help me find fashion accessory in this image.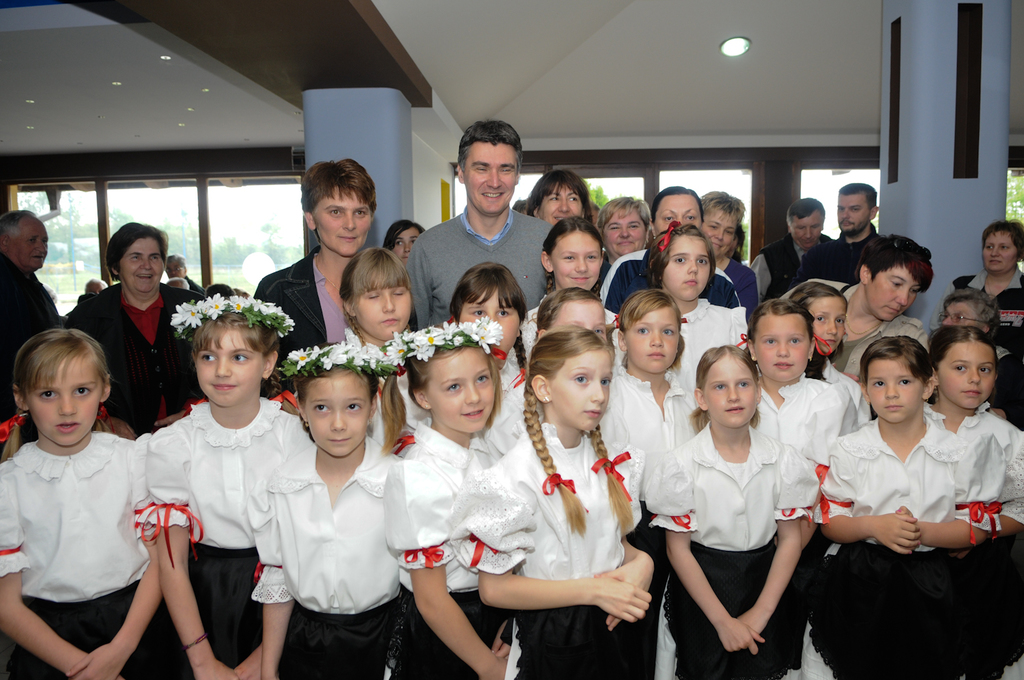
Found it: (314,253,340,294).
